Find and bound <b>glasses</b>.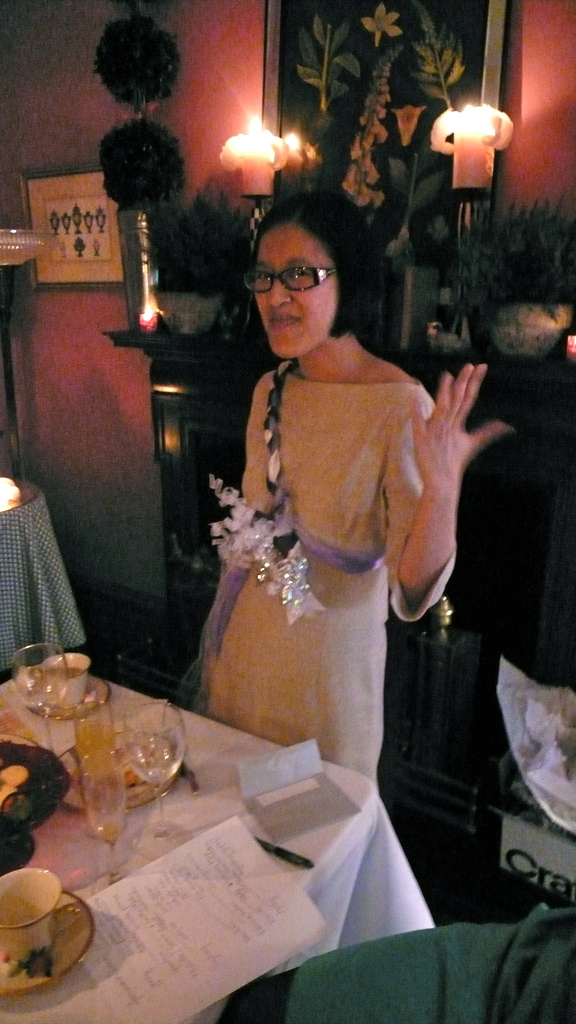
Bound: 246/251/346/289.
